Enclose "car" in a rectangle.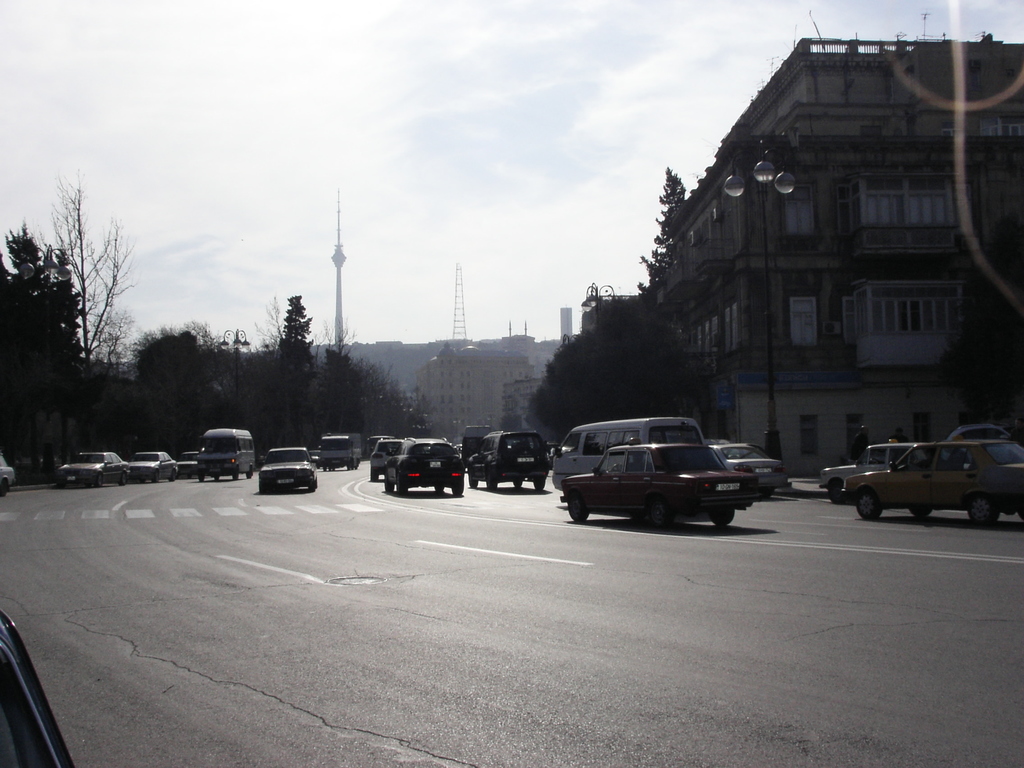
rect(464, 431, 548, 486).
